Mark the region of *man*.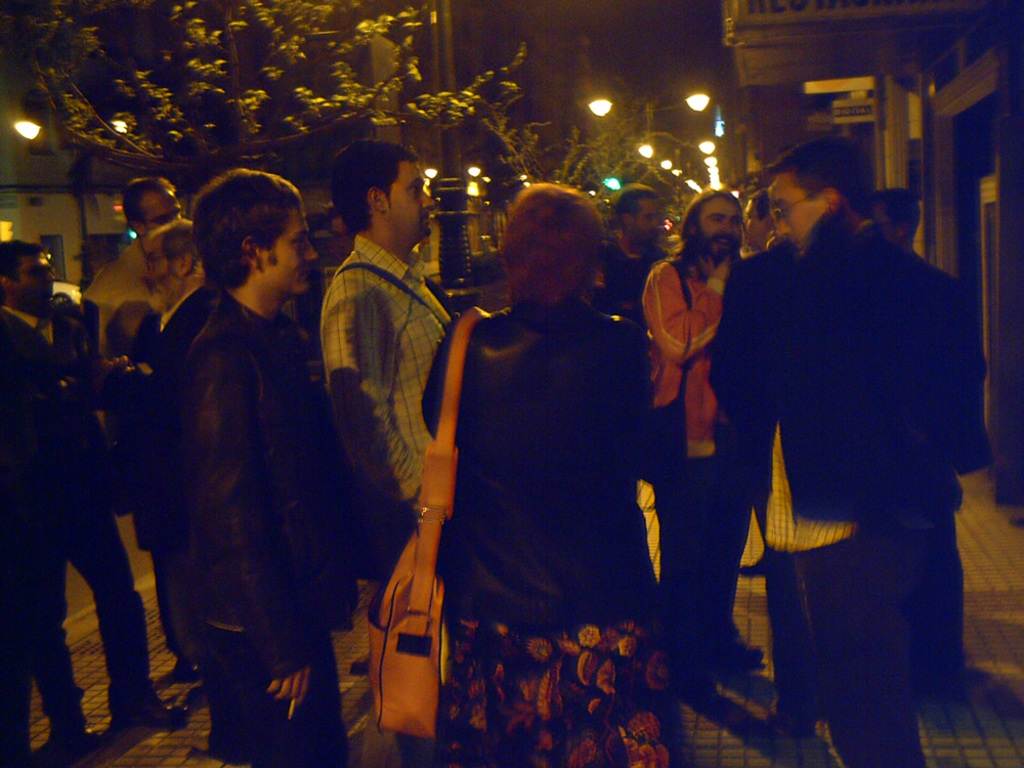
Region: select_region(593, 185, 687, 325).
